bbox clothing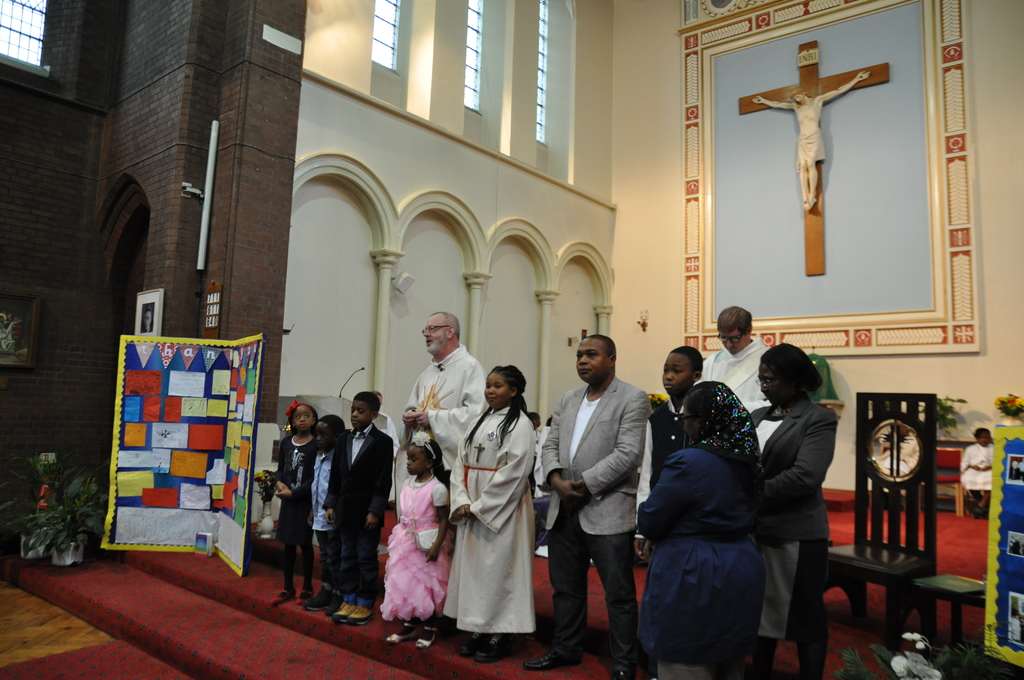
[left=755, top=398, right=838, bottom=647]
